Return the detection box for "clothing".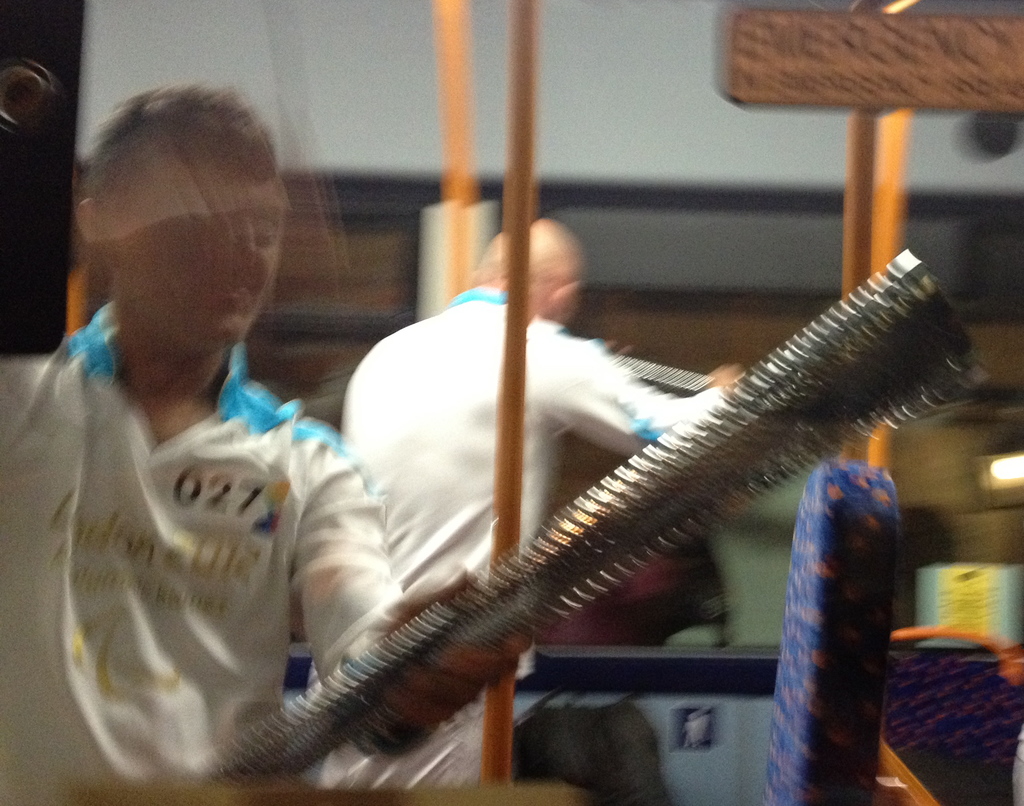
(x1=306, y1=285, x2=721, y2=783).
